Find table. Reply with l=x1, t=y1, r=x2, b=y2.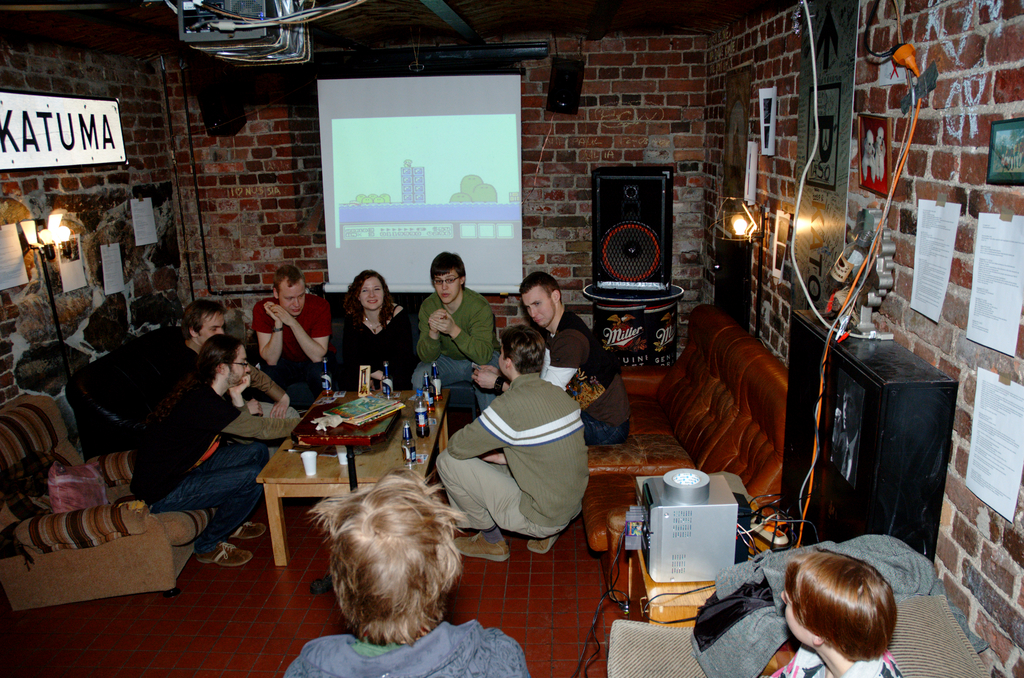
l=255, t=387, r=452, b=567.
